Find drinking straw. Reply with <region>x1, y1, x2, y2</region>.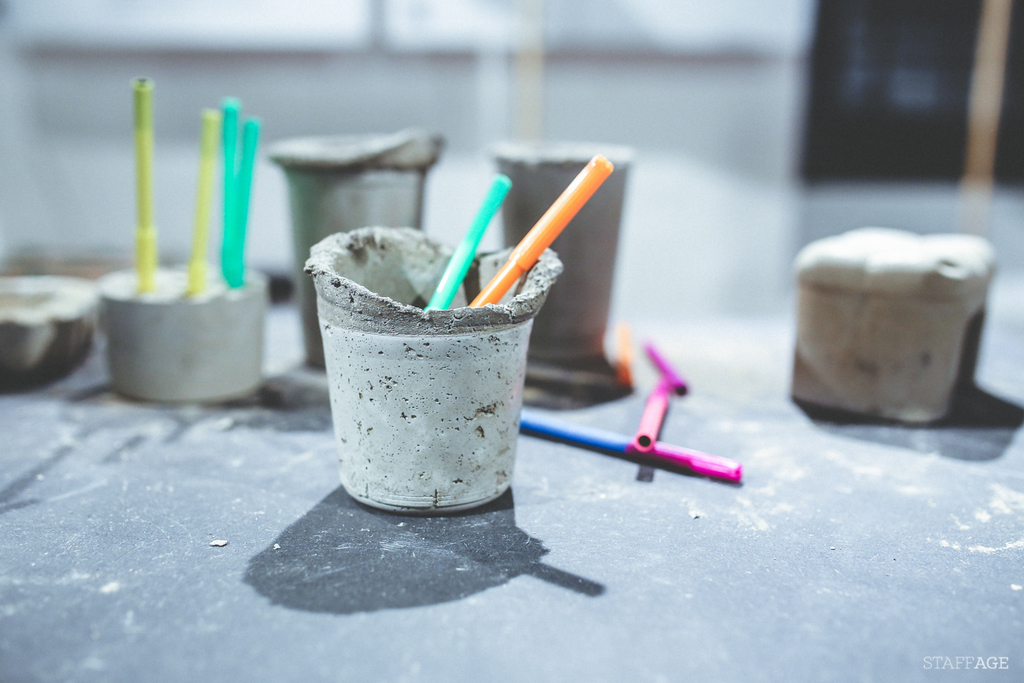
<region>184, 111, 214, 298</region>.
